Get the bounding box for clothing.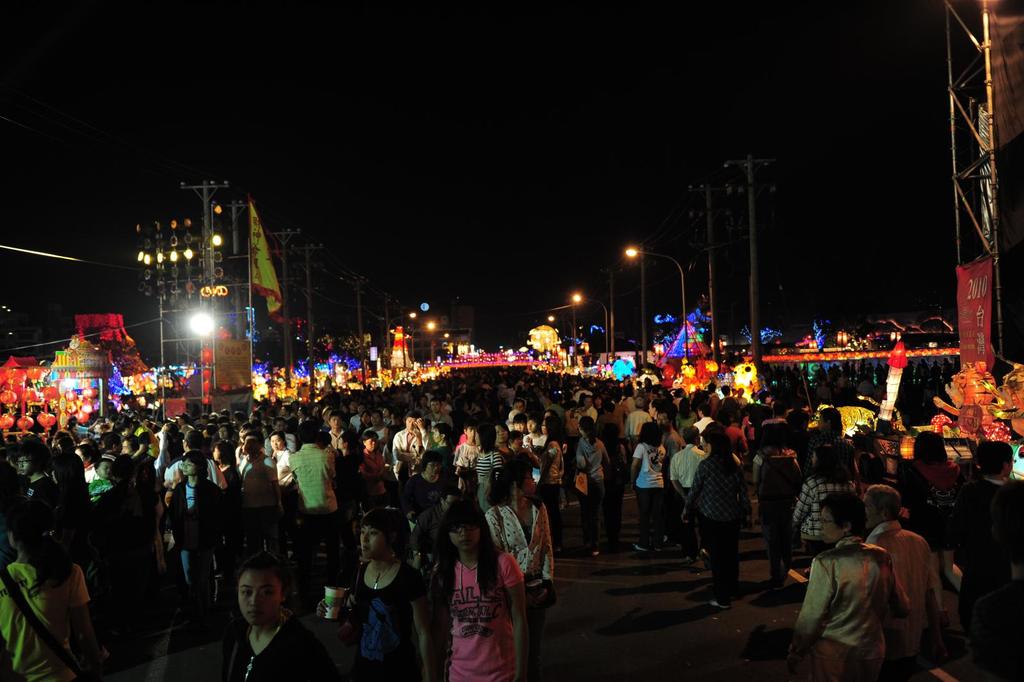
bbox=[230, 469, 273, 569].
